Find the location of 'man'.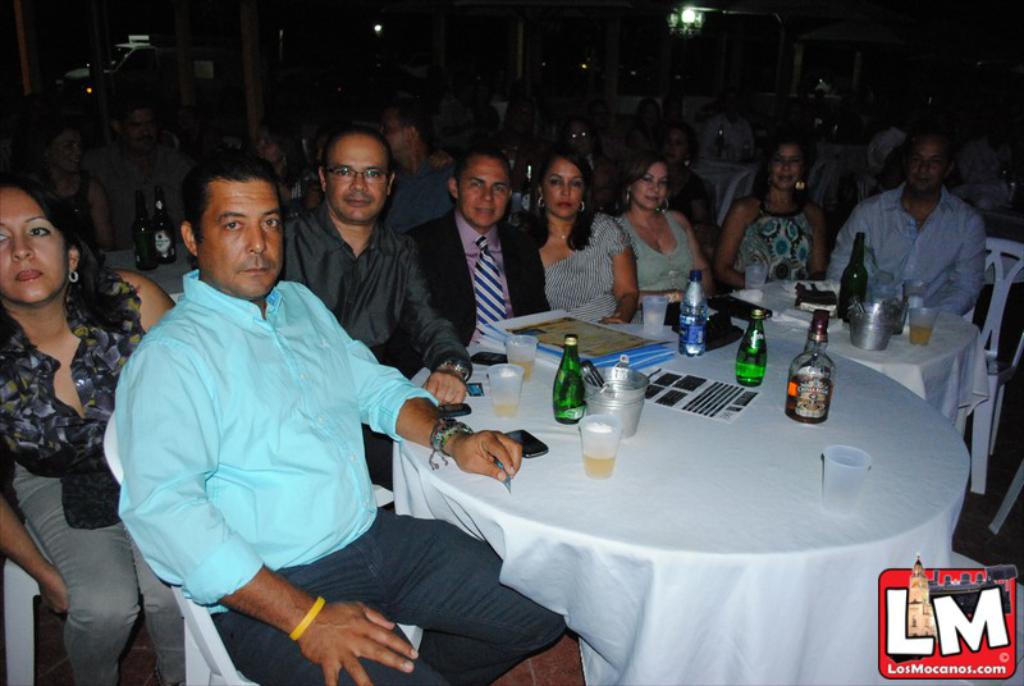
Location: x1=865 y1=109 x2=918 y2=184.
